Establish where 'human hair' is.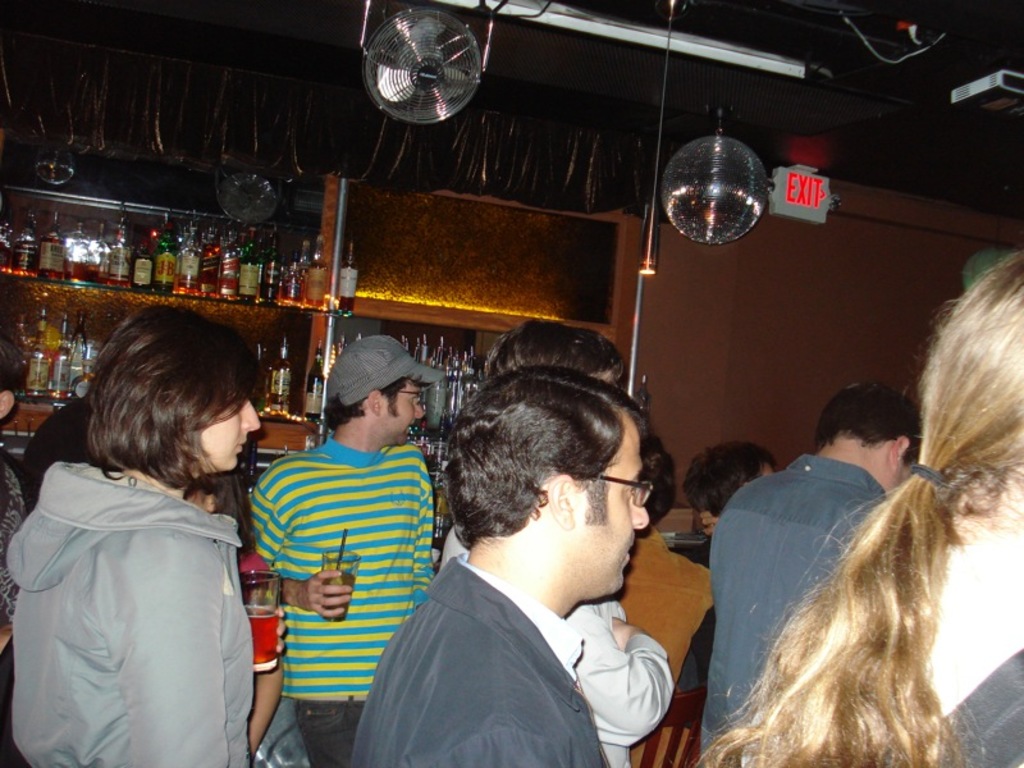
Established at crop(681, 442, 778, 521).
